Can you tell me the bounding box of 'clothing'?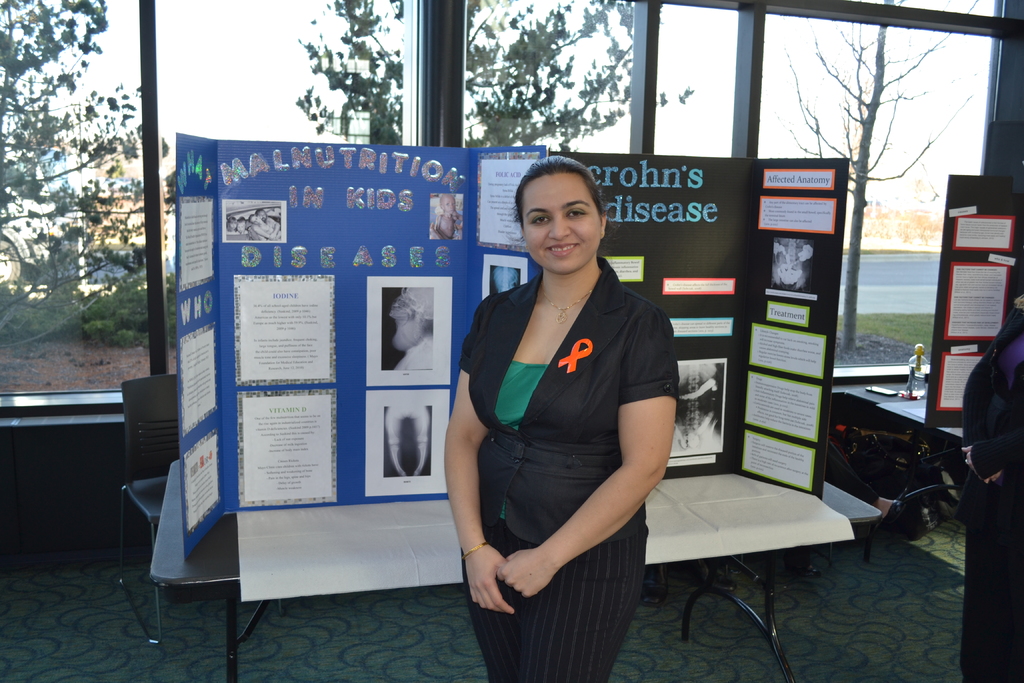
[474,244,676,640].
